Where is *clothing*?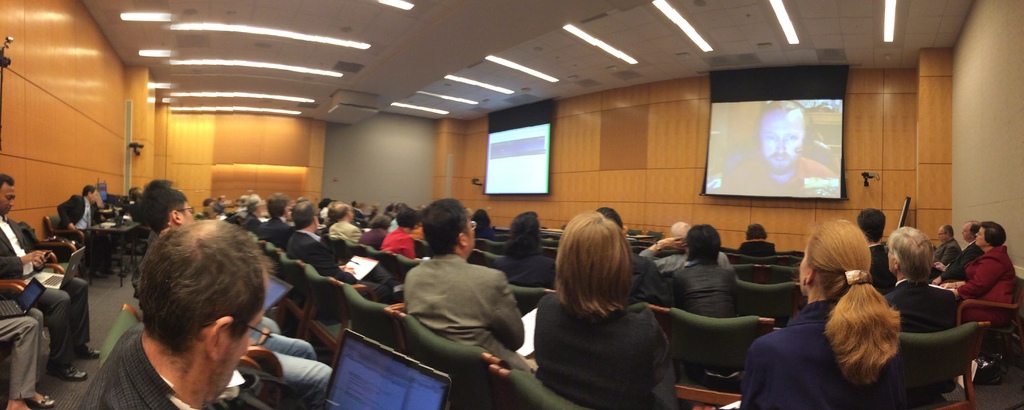
pyautogui.locateOnScreen(79, 327, 268, 409).
